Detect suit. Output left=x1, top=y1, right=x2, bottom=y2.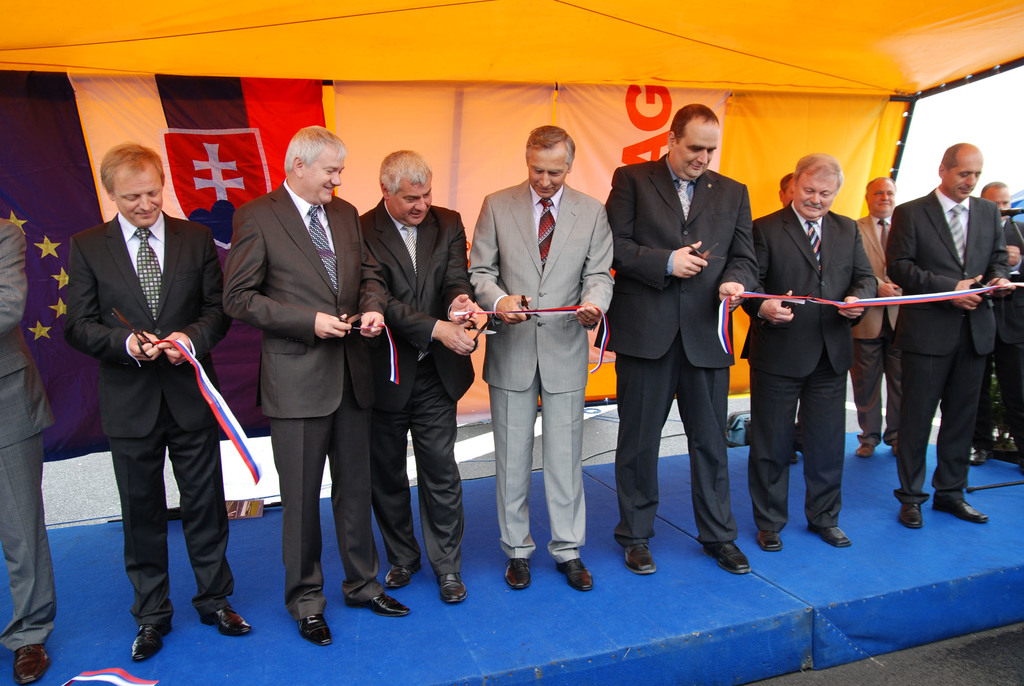
left=976, top=214, right=1023, bottom=450.
